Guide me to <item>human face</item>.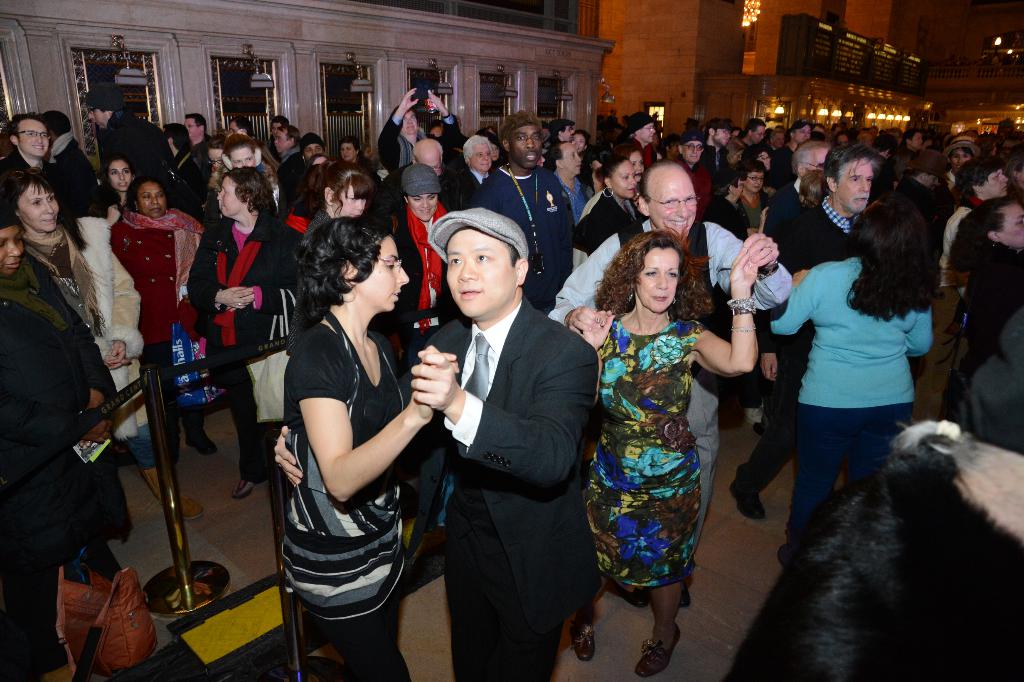
Guidance: region(138, 182, 161, 219).
